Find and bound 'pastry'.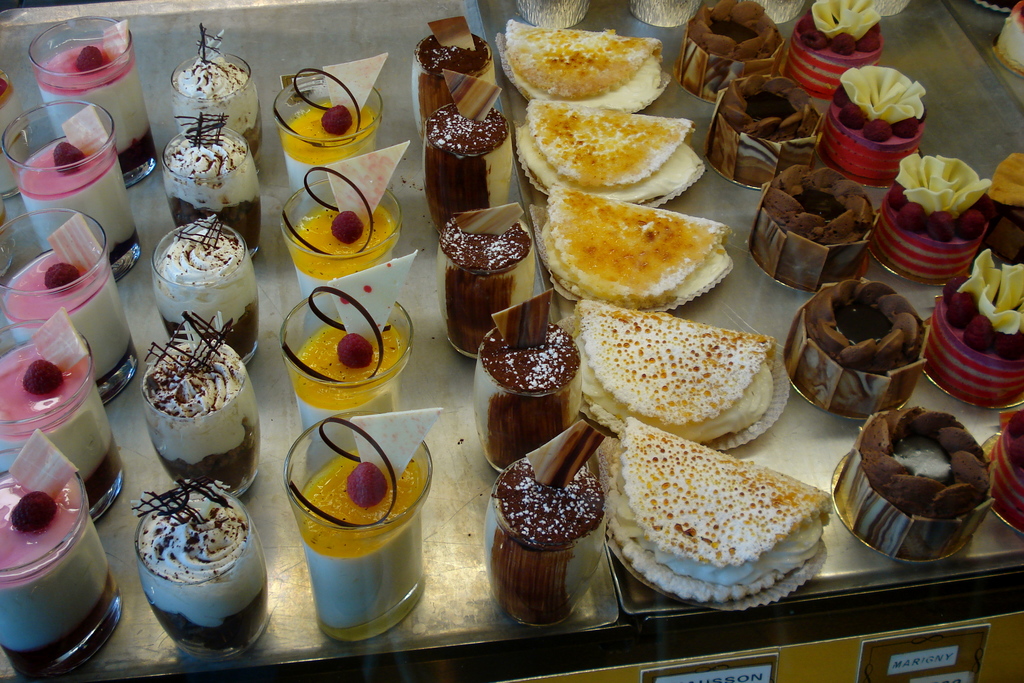
Bound: (left=840, top=402, right=990, bottom=563).
